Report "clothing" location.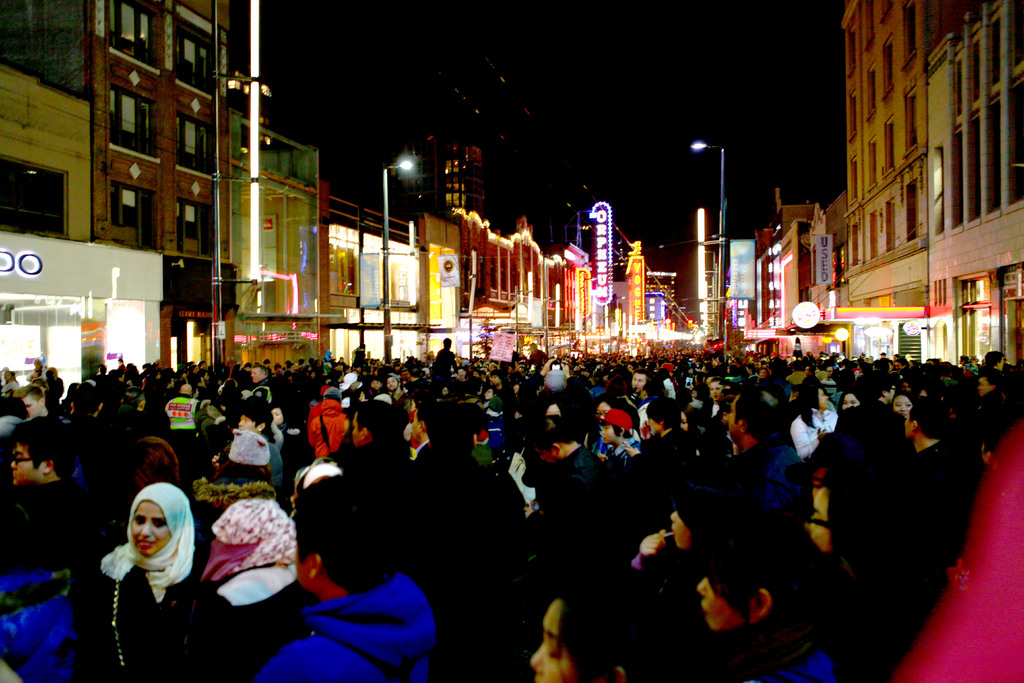
Report: 859, 436, 986, 585.
